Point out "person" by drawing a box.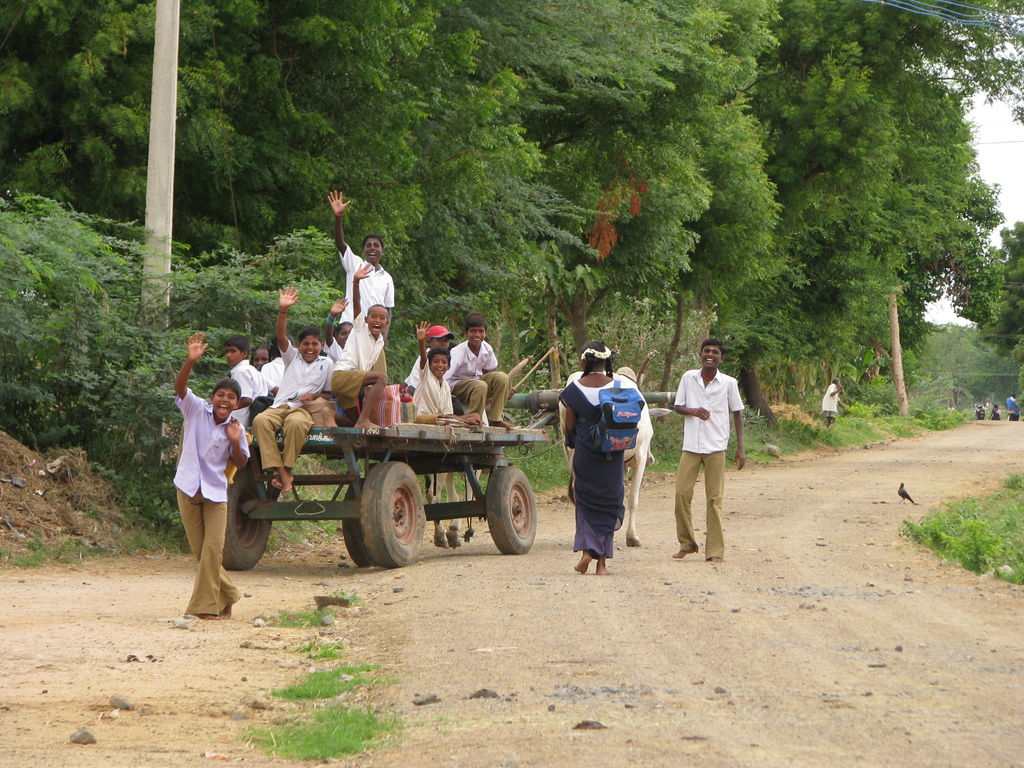
BBox(449, 311, 522, 437).
